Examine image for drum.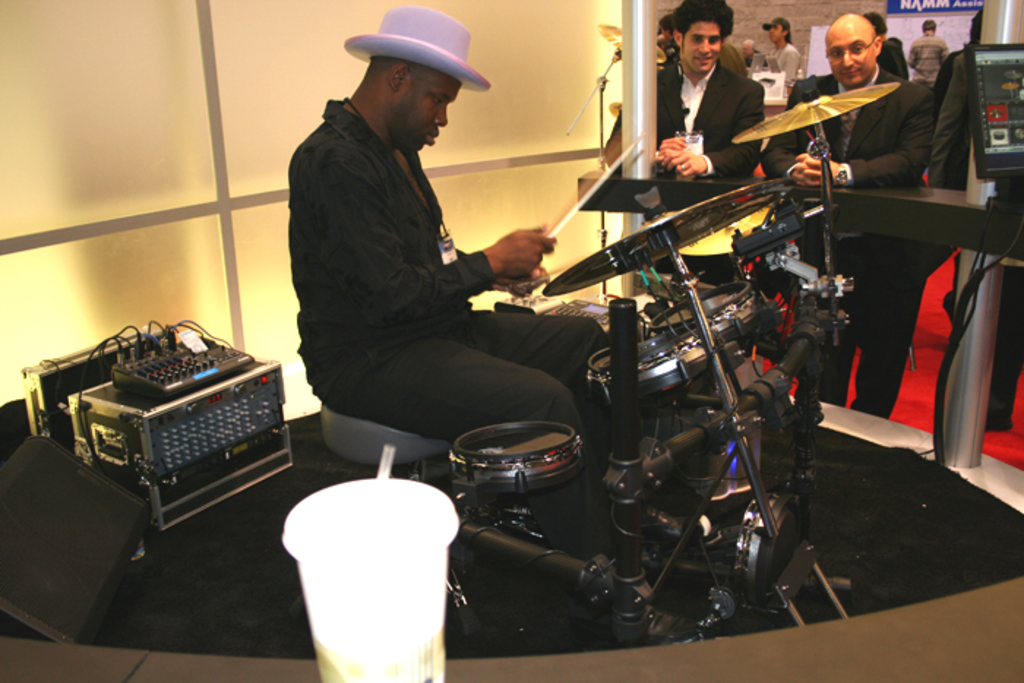
Examination result: 449,421,587,493.
